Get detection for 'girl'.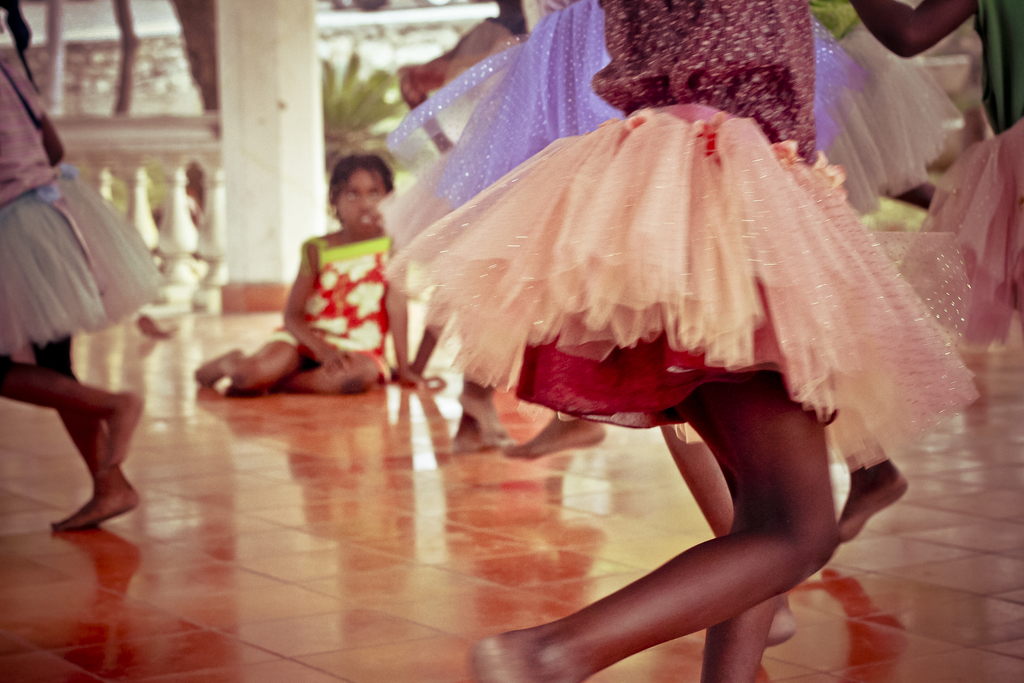
Detection: detection(196, 147, 446, 395).
